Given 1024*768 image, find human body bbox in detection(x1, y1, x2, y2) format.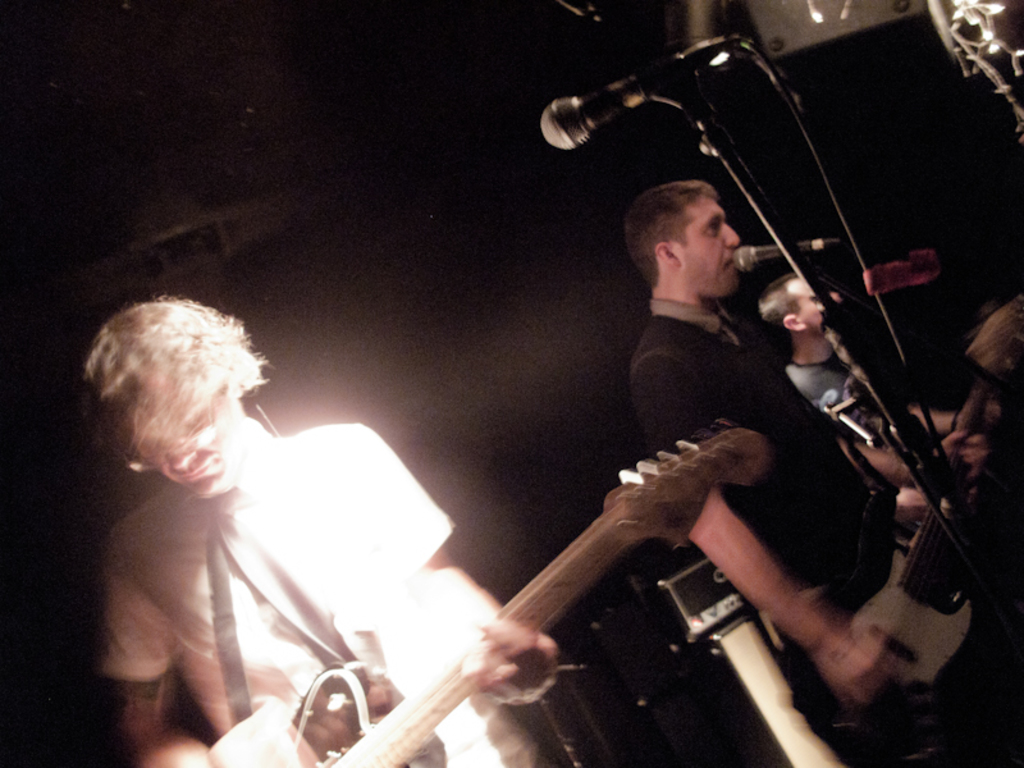
detection(116, 294, 548, 767).
